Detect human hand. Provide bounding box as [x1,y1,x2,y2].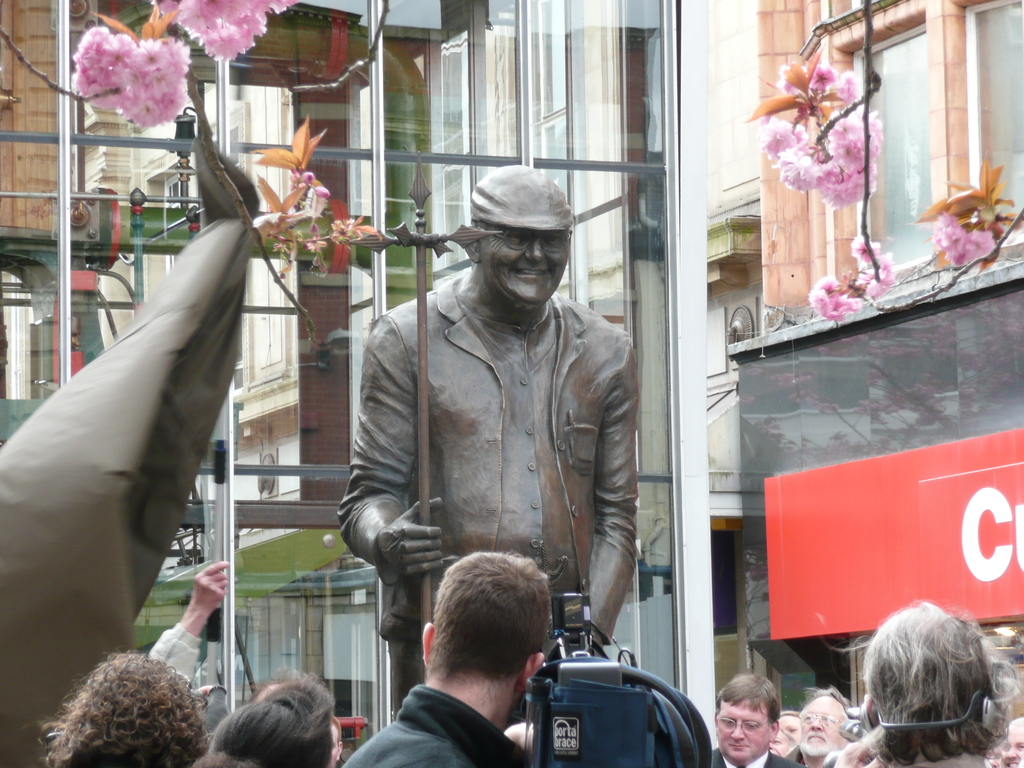
[367,500,466,592].
